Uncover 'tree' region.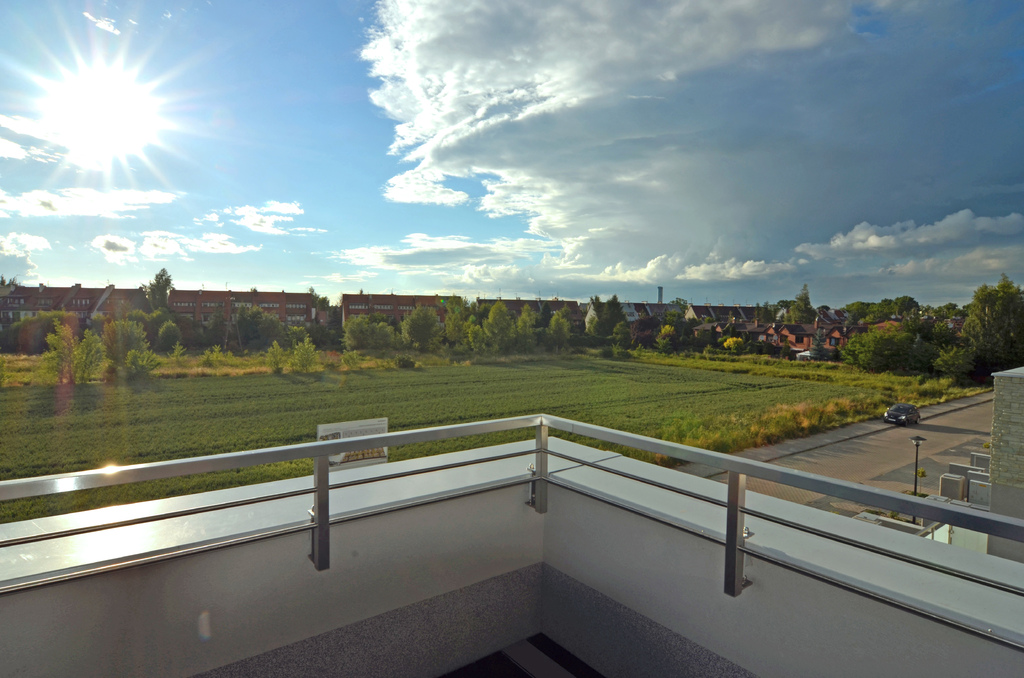
Uncovered: pyautogui.locateOnScreen(252, 305, 309, 359).
